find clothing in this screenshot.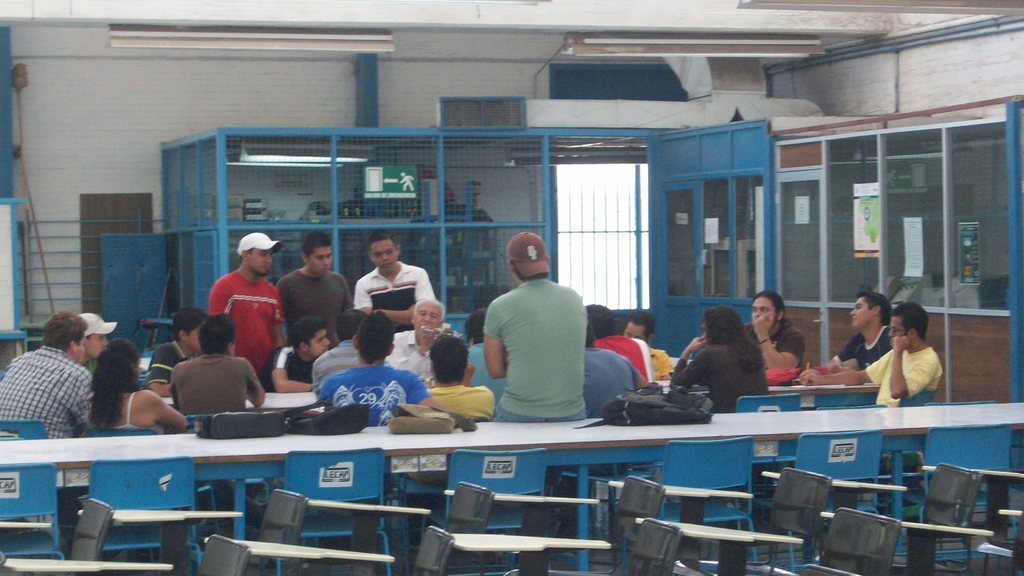
The bounding box for clothing is l=862, t=342, r=943, b=408.
